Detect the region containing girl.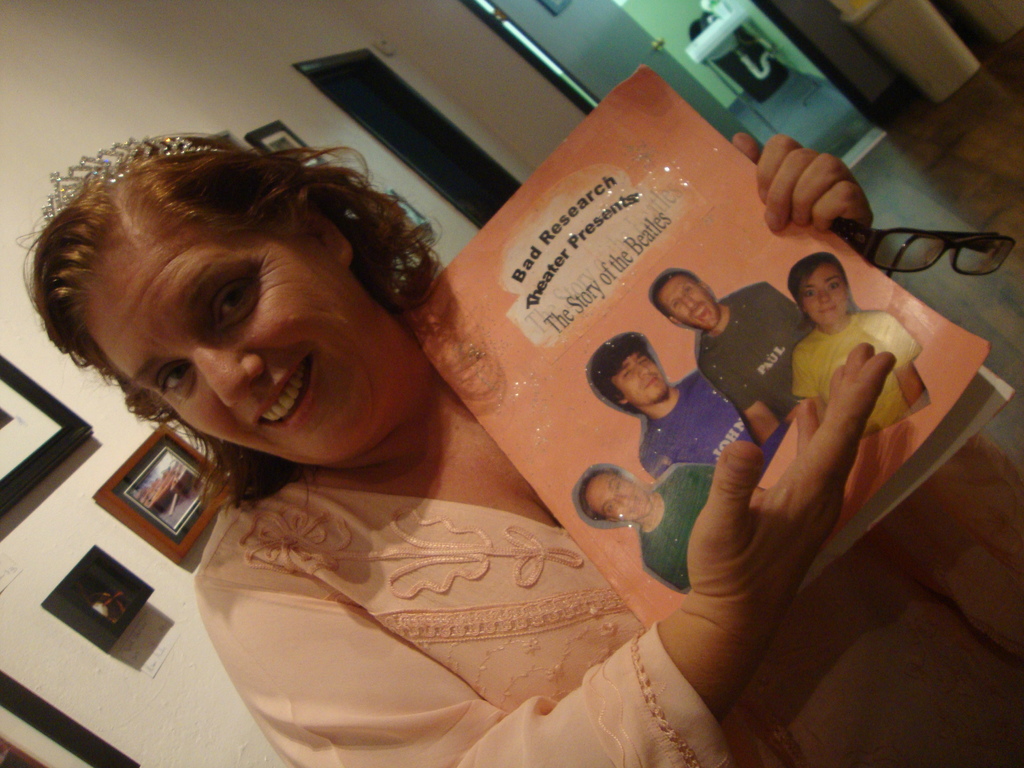
box(29, 138, 1023, 767).
